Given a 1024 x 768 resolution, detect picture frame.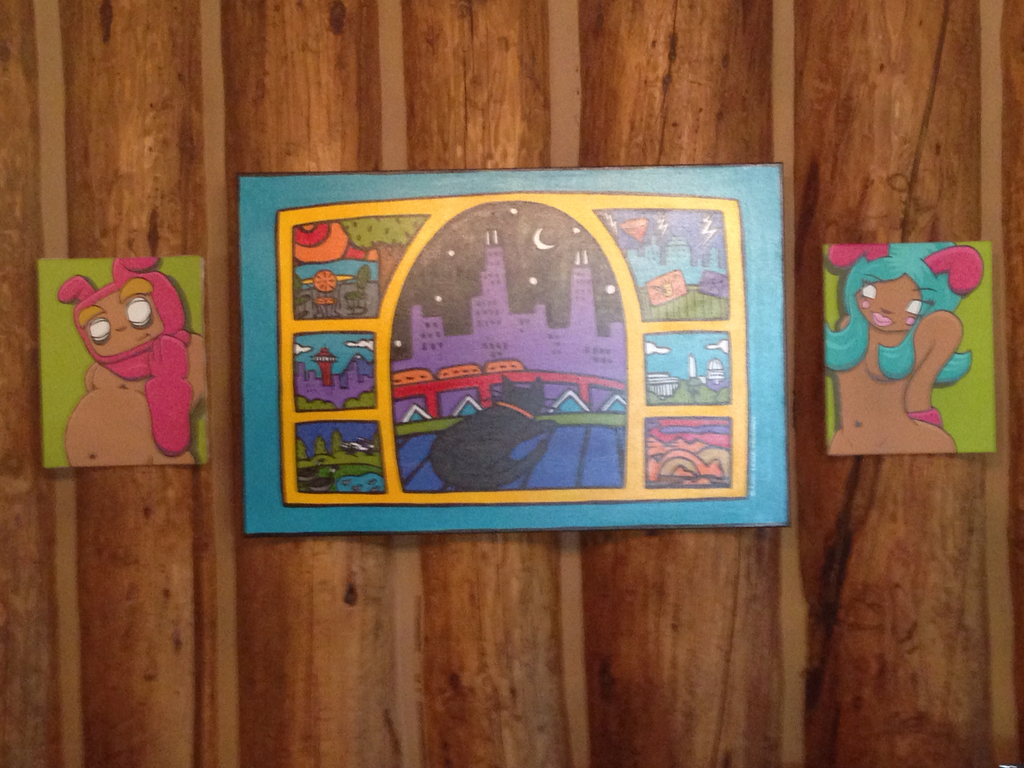
x1=38 y1=264 x2=214 y2=465.
